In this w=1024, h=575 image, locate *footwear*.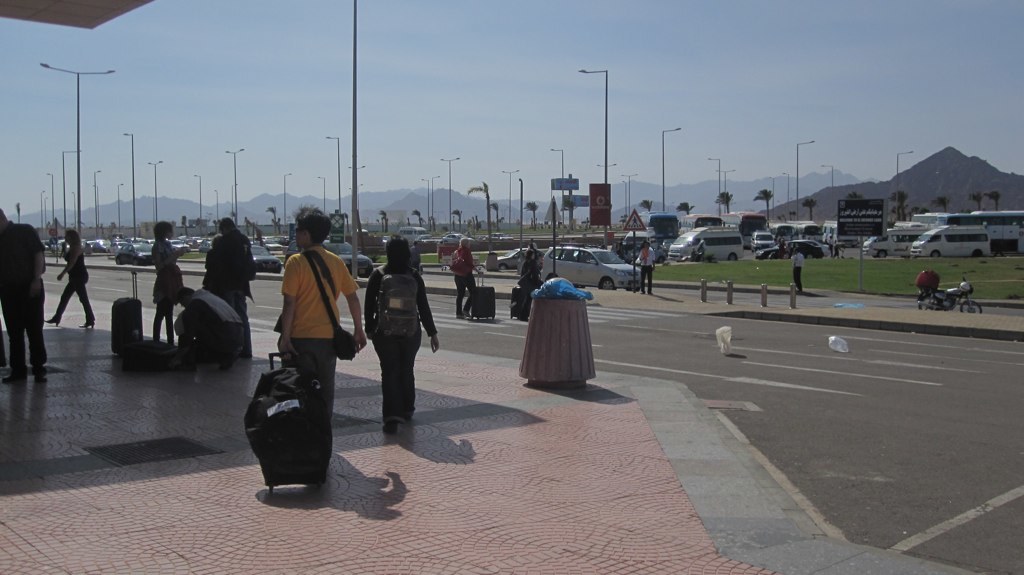
Bounding box: pyautogui.locateOnScreen(400, 410, 412, 419).
